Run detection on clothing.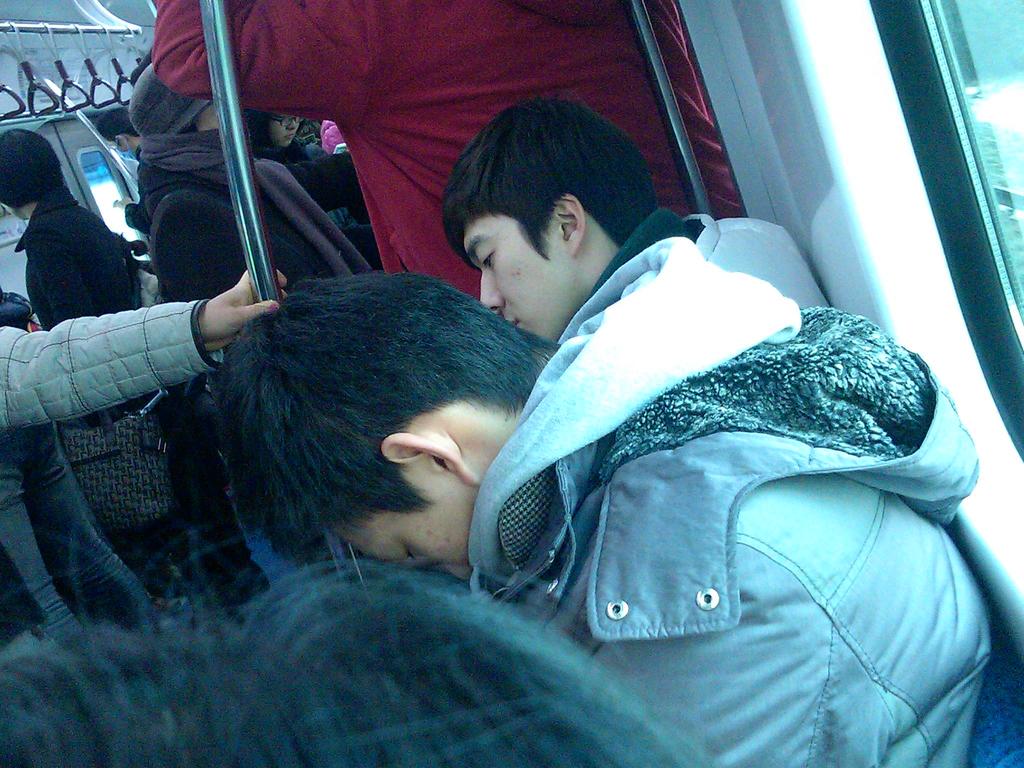
Result: region(0, 298, 225, 431).
